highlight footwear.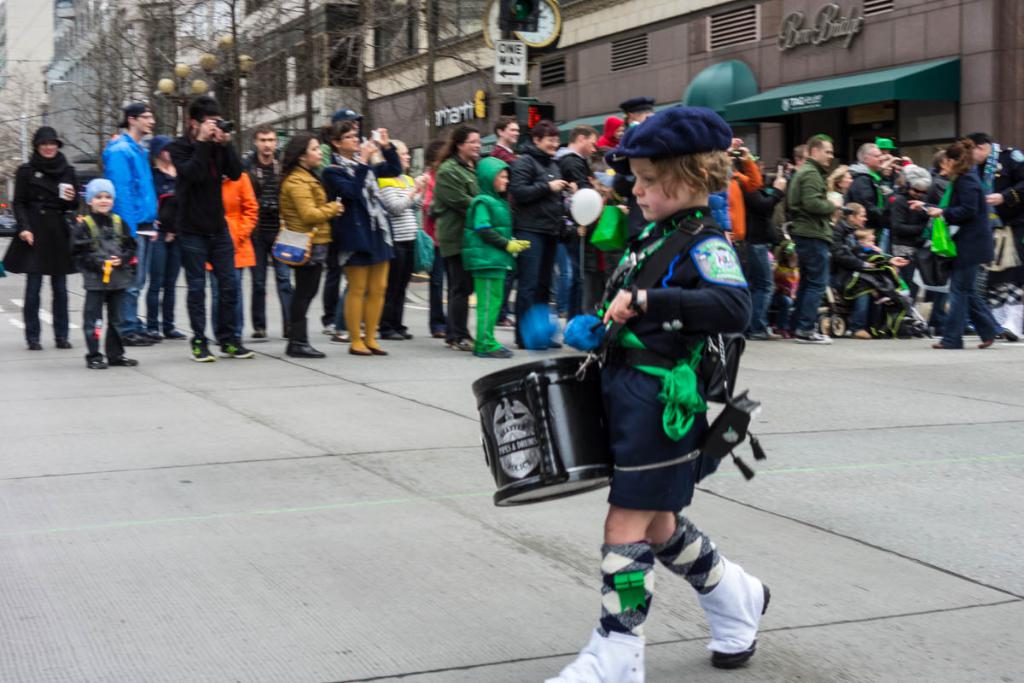
Highlighted region: Rect(975, 334, 995, 346).
